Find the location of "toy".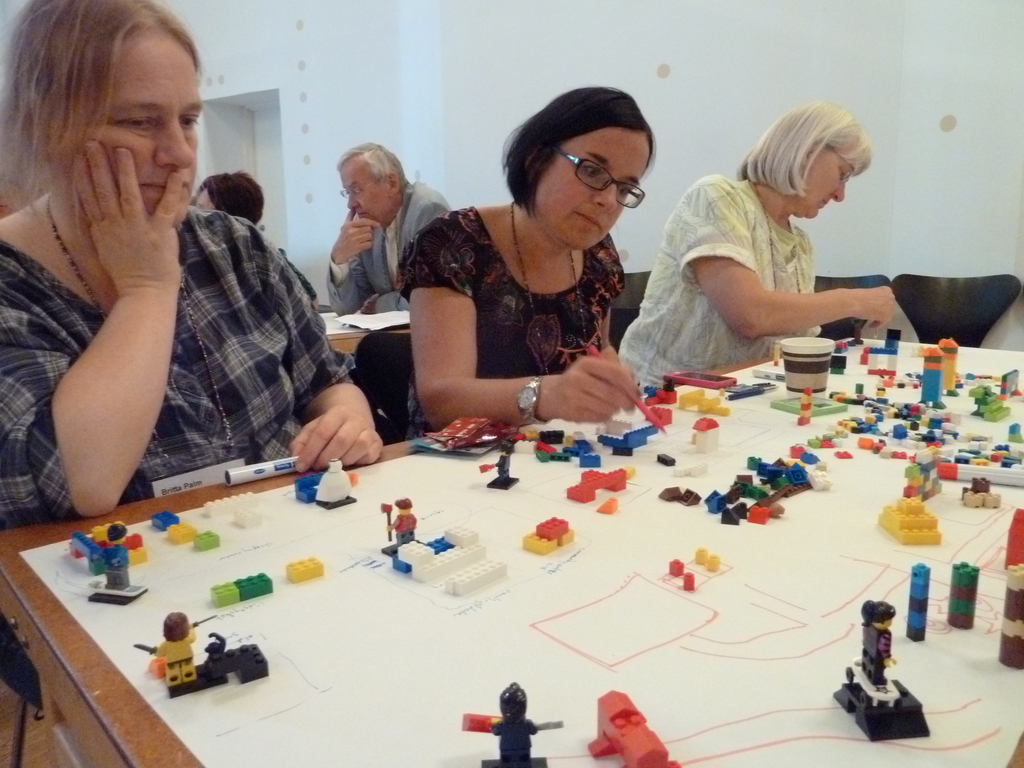
Location: pyautogui.locateOnScreen(316, 457, 359, 504).
